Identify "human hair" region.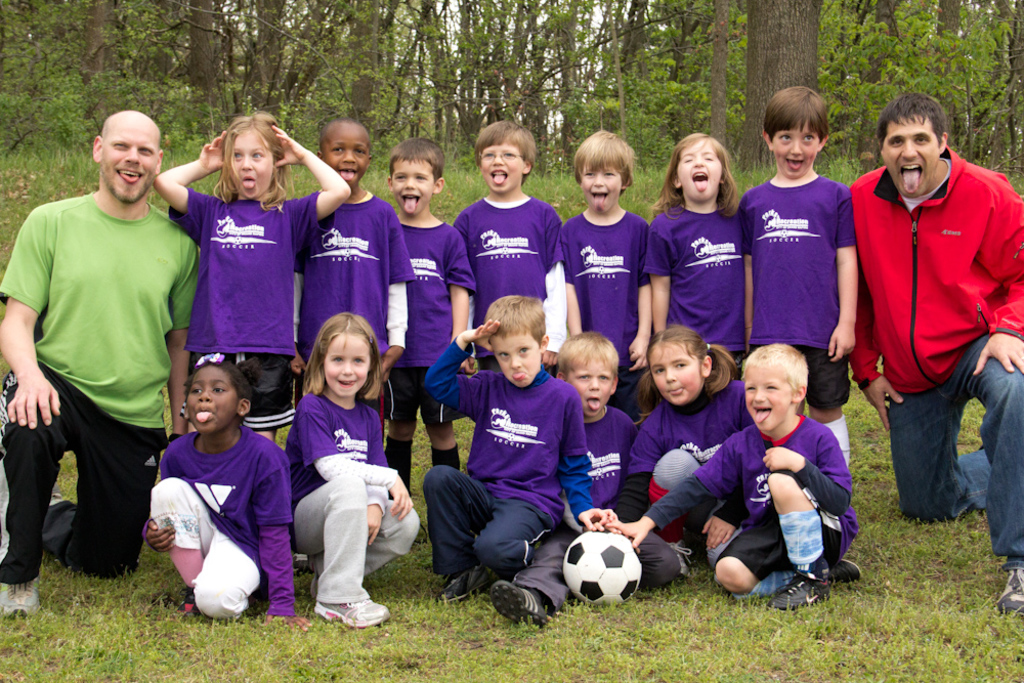
Region: {"left": 472, "top": 120, "right": 536, "bottom": 185}.
